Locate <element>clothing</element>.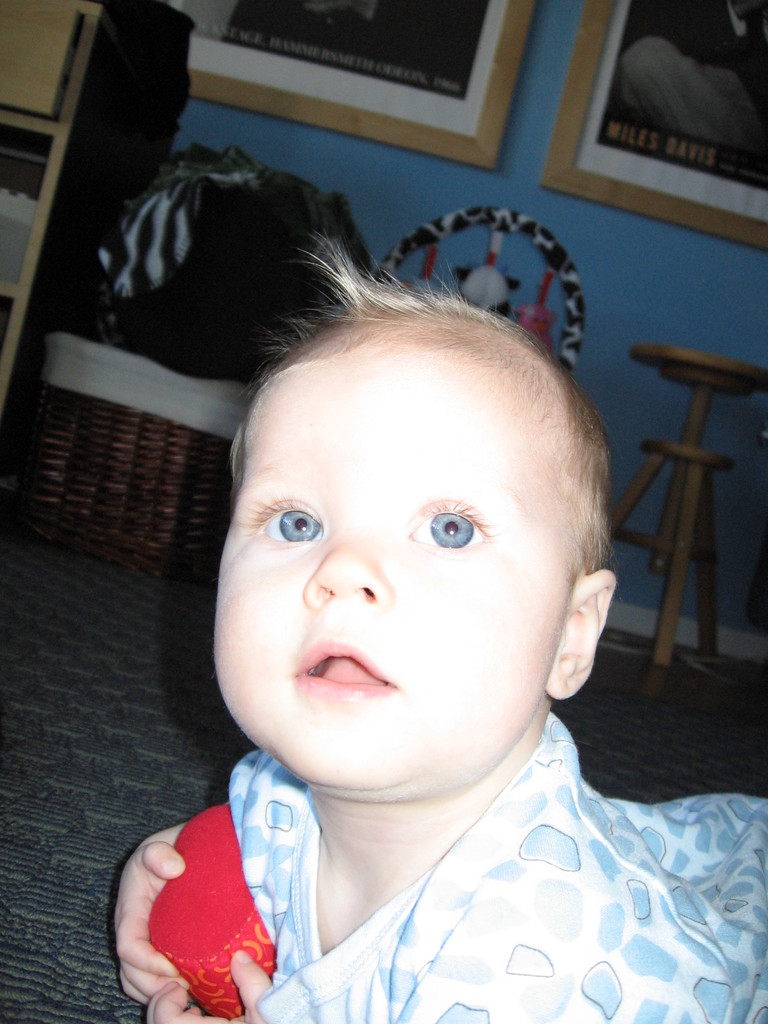
Bounding box: 79:695:767:1004.
